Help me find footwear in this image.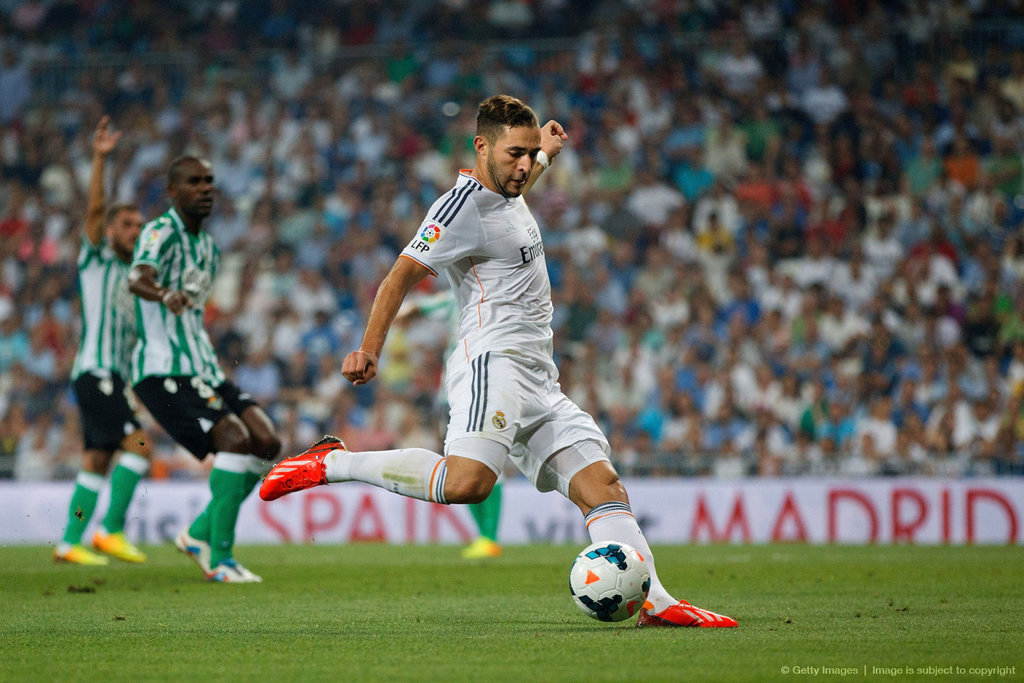
Found it: 213/556/255/581.
